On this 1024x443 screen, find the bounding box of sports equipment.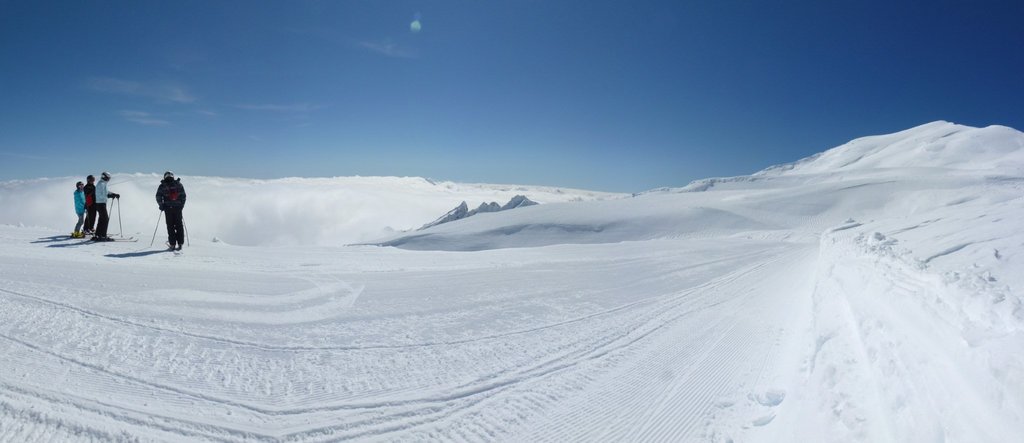
Bounding box: (left=180, top=213, right=191, bottom=248).
